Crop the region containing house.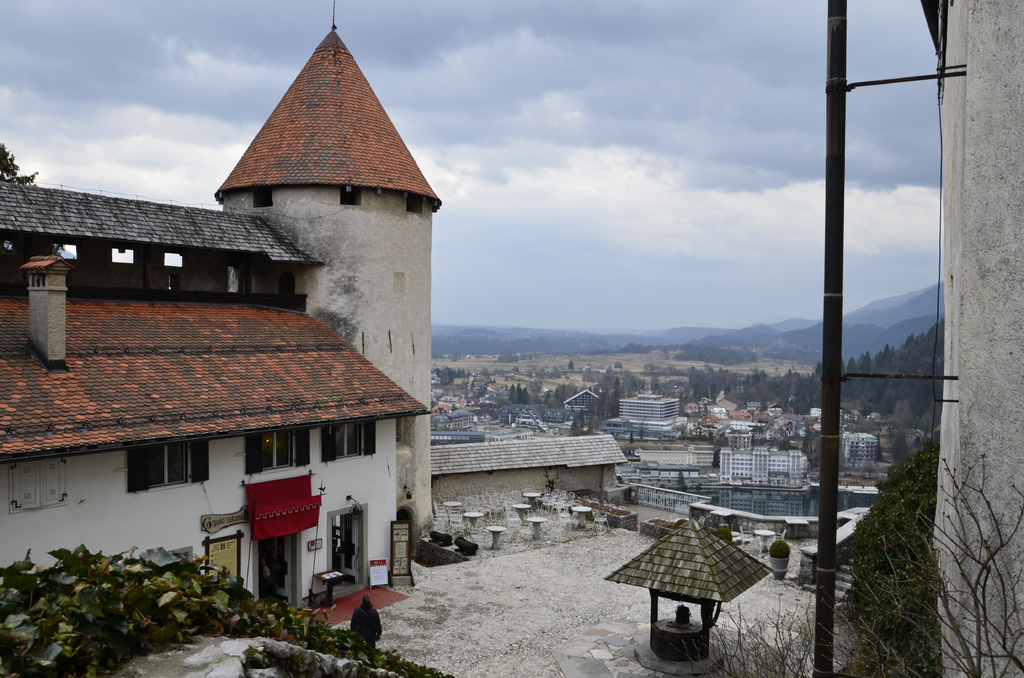
Crop region: x1=24 y1=129 x2=443 y2=609.
